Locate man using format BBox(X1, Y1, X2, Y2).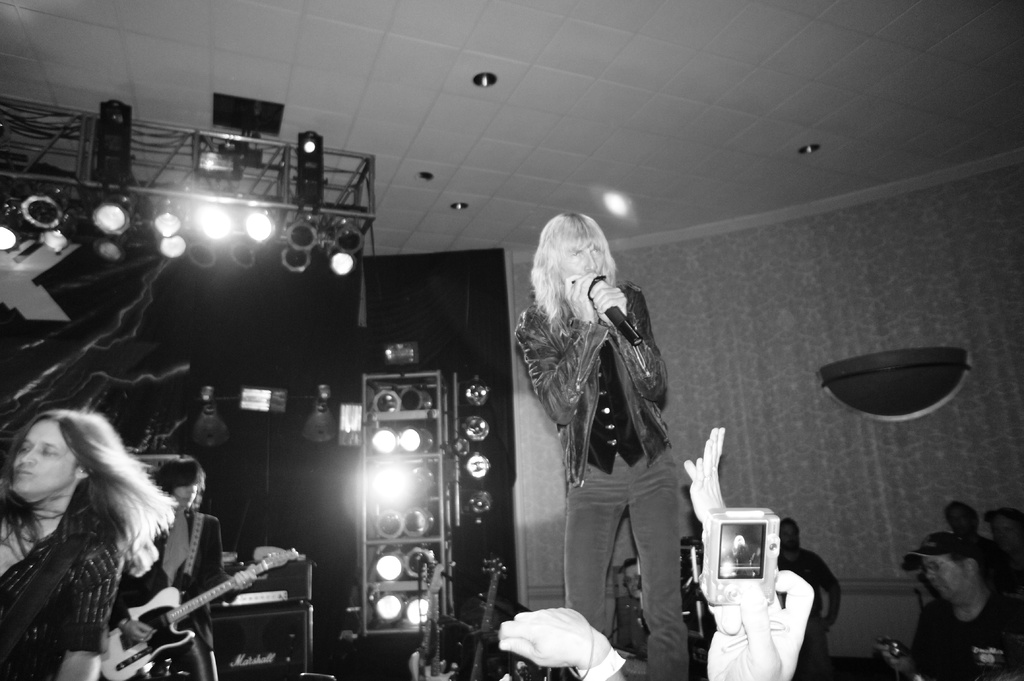
BBox(913, 504, 1016, 662).
